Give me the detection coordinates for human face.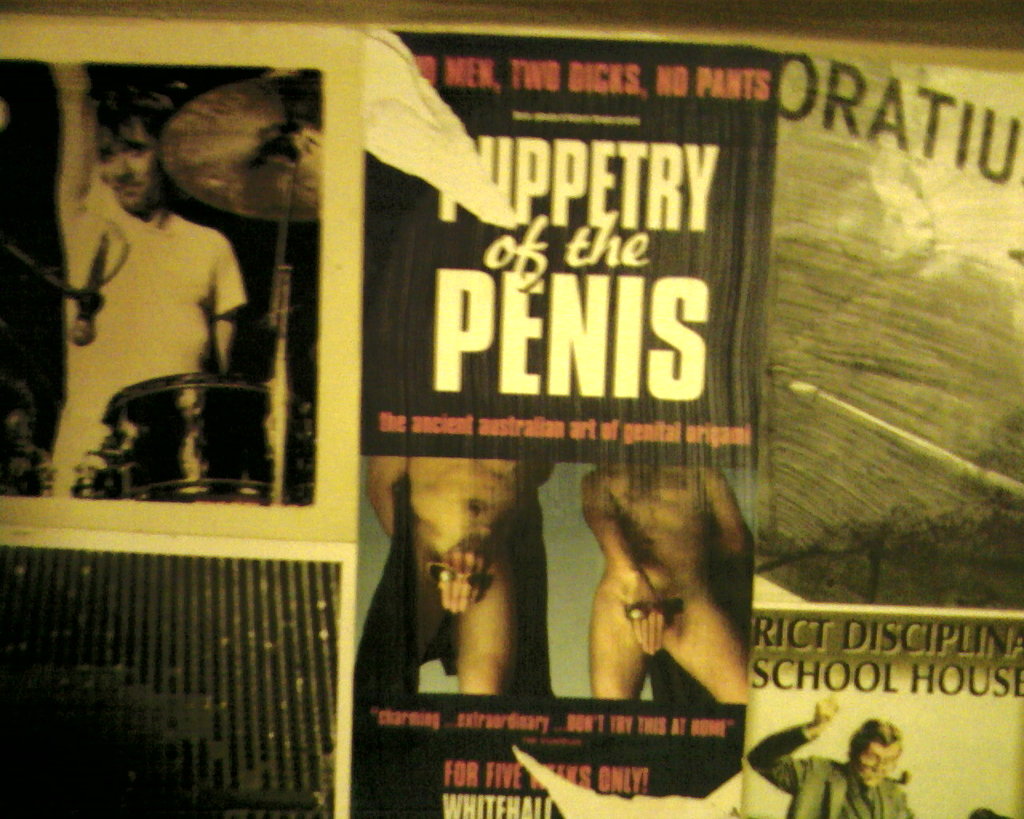
102, 127, 166, 210.
